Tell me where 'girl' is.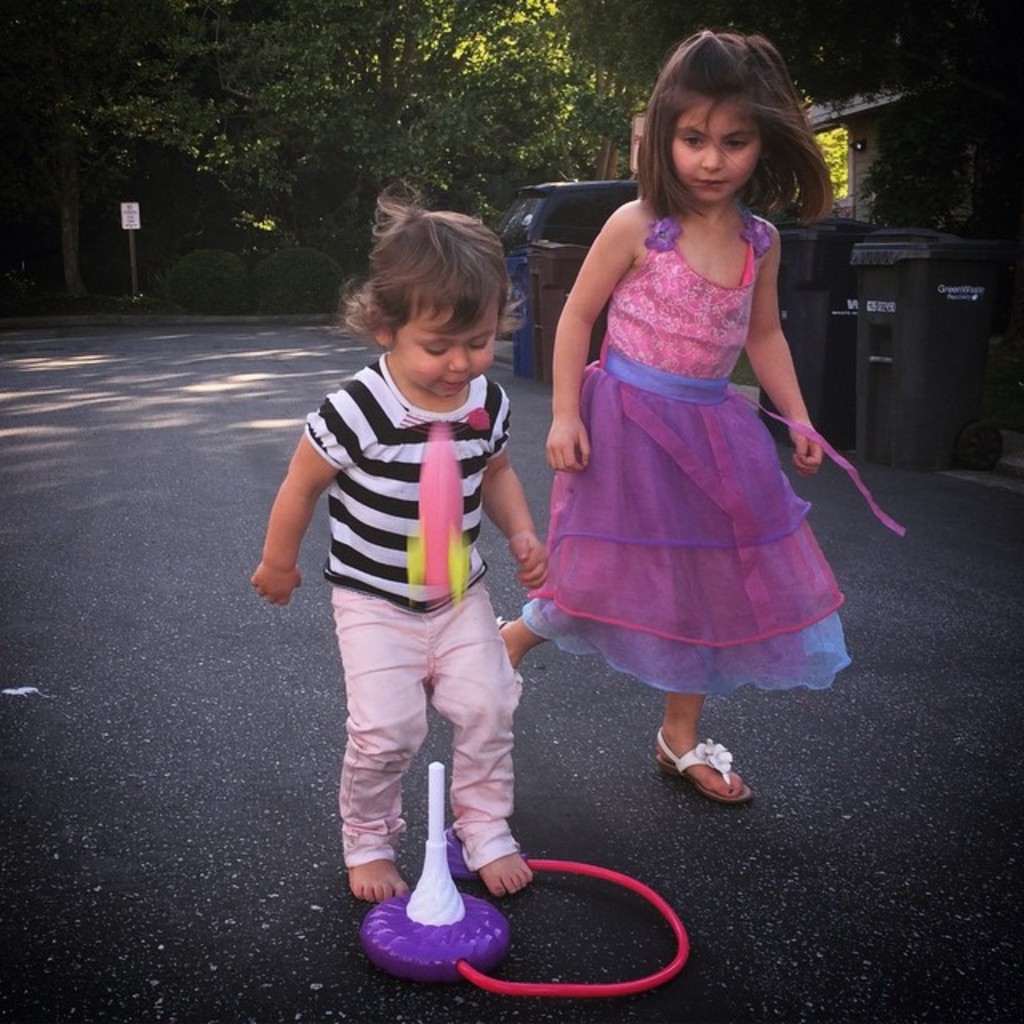
'girl' is at locate(493, 27, 907, 803).
